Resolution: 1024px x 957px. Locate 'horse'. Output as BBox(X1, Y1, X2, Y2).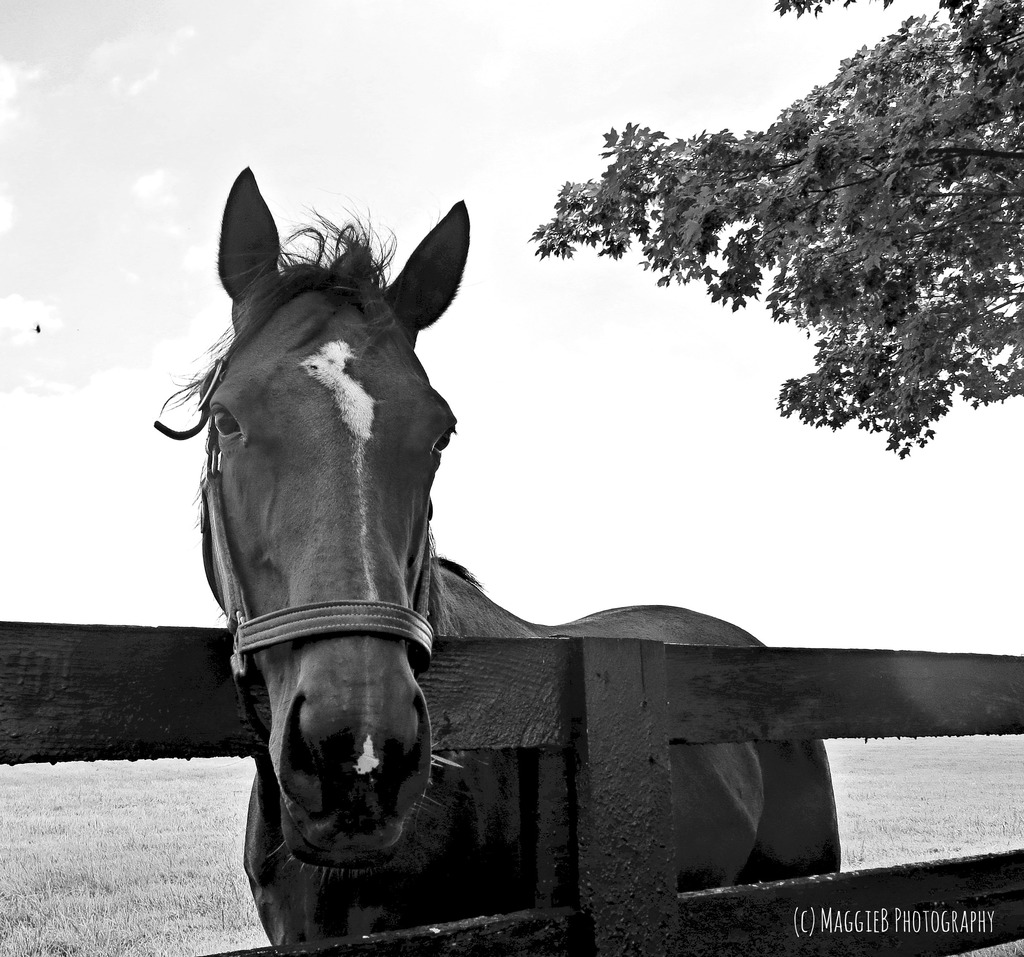
BBox(161, 163, 840, 950).
